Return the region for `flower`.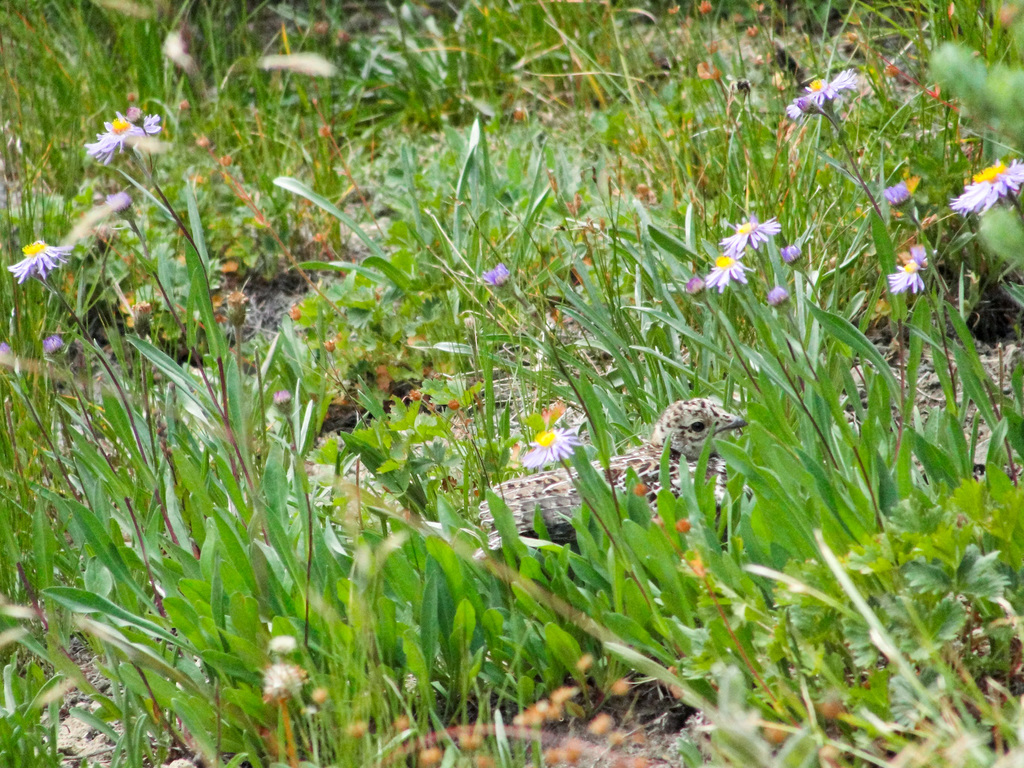
detection(718, 212, 782, 260).
